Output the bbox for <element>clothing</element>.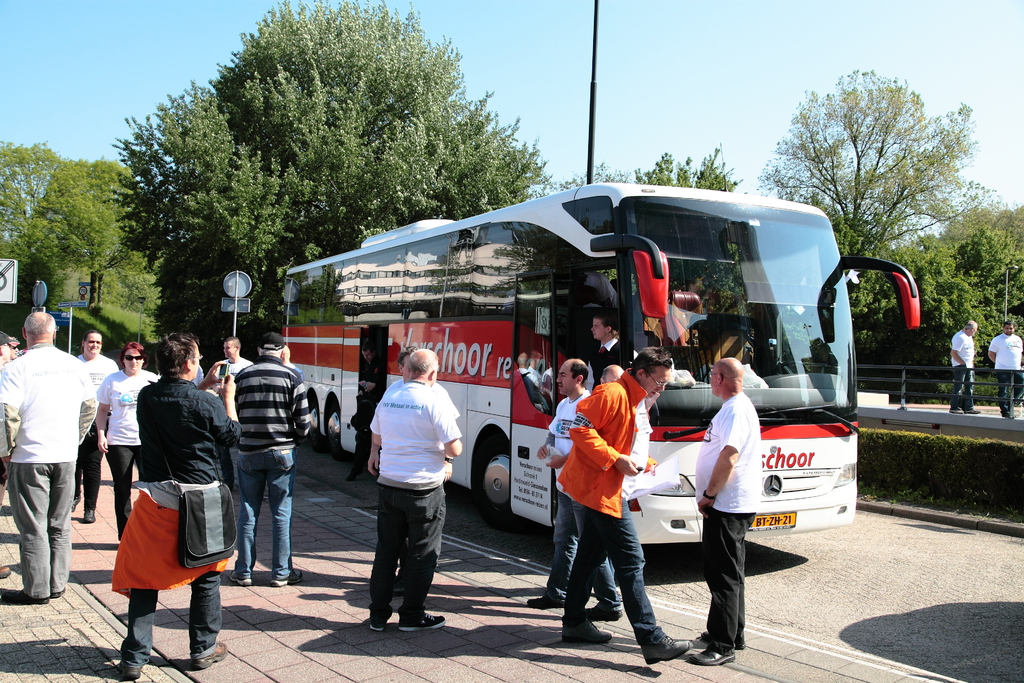
select_region(546, 385, 618, 613).
